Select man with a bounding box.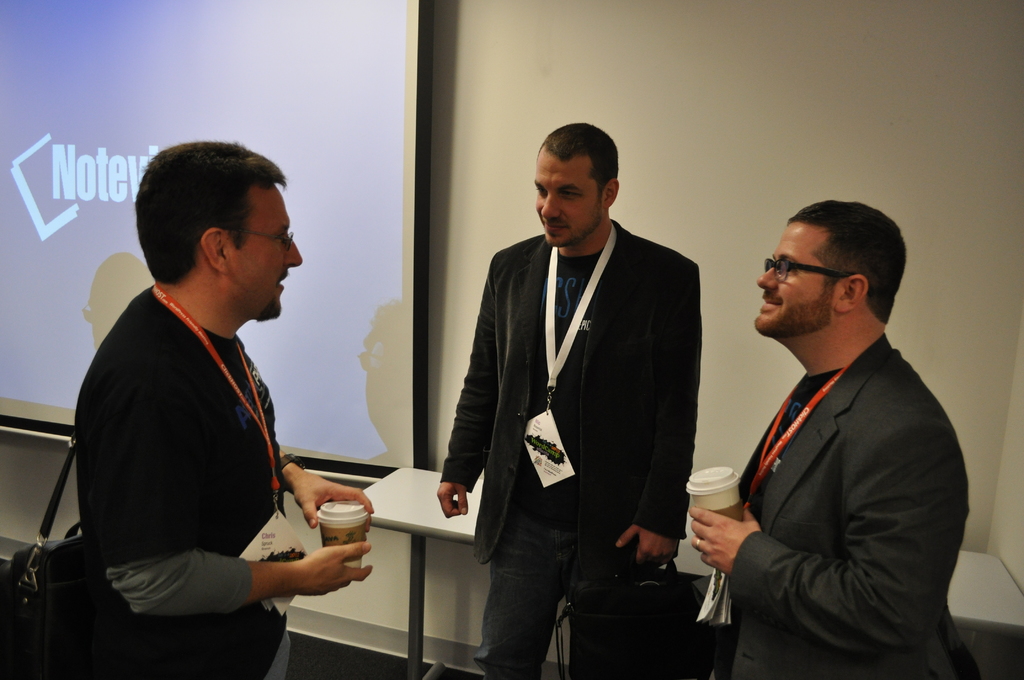
[x1=690, y1=184, x2=970, y2=676].
